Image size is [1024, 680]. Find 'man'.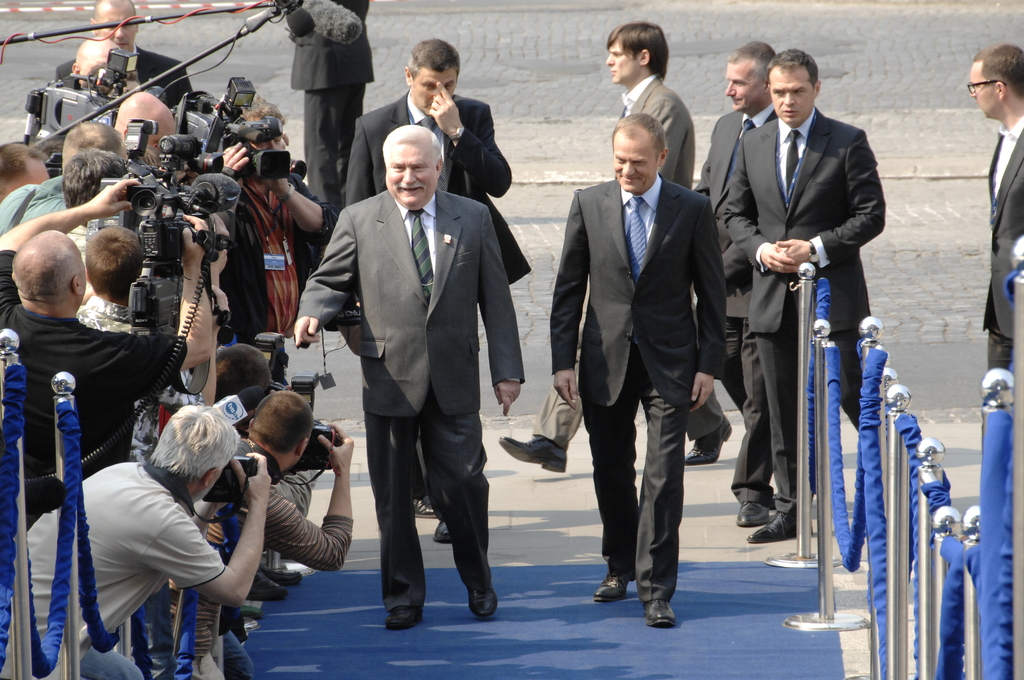
x1=964 y1=40 x2=1023 y2=412.
